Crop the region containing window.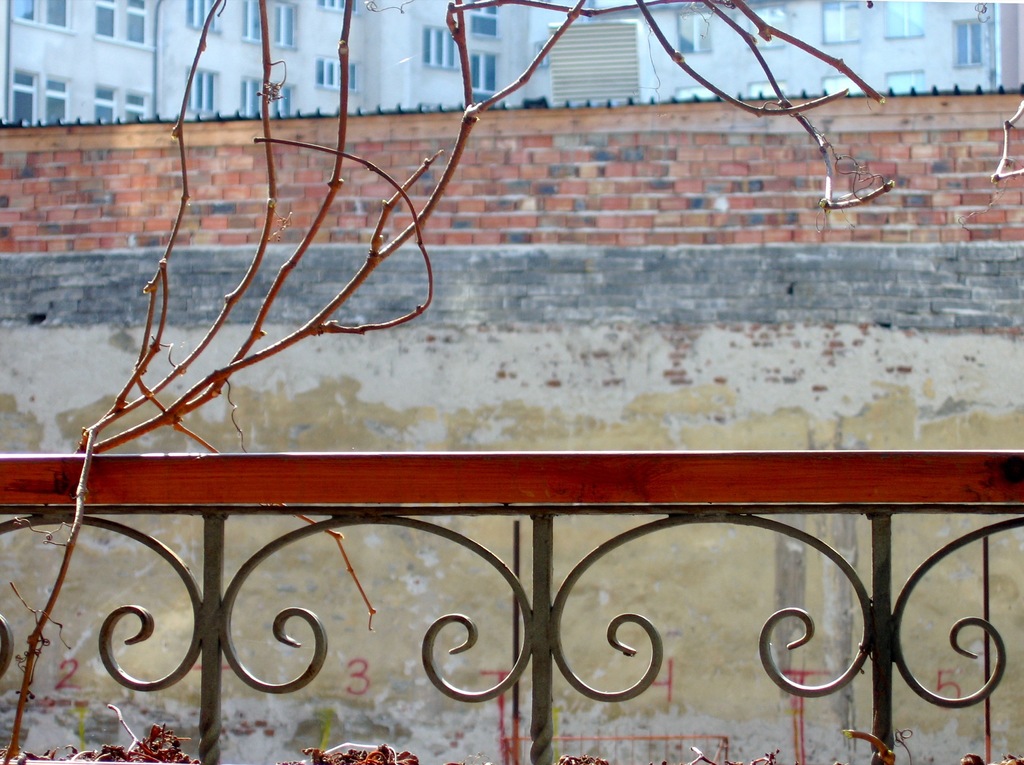
Crop region: <box>9,71,79,124</box>.
